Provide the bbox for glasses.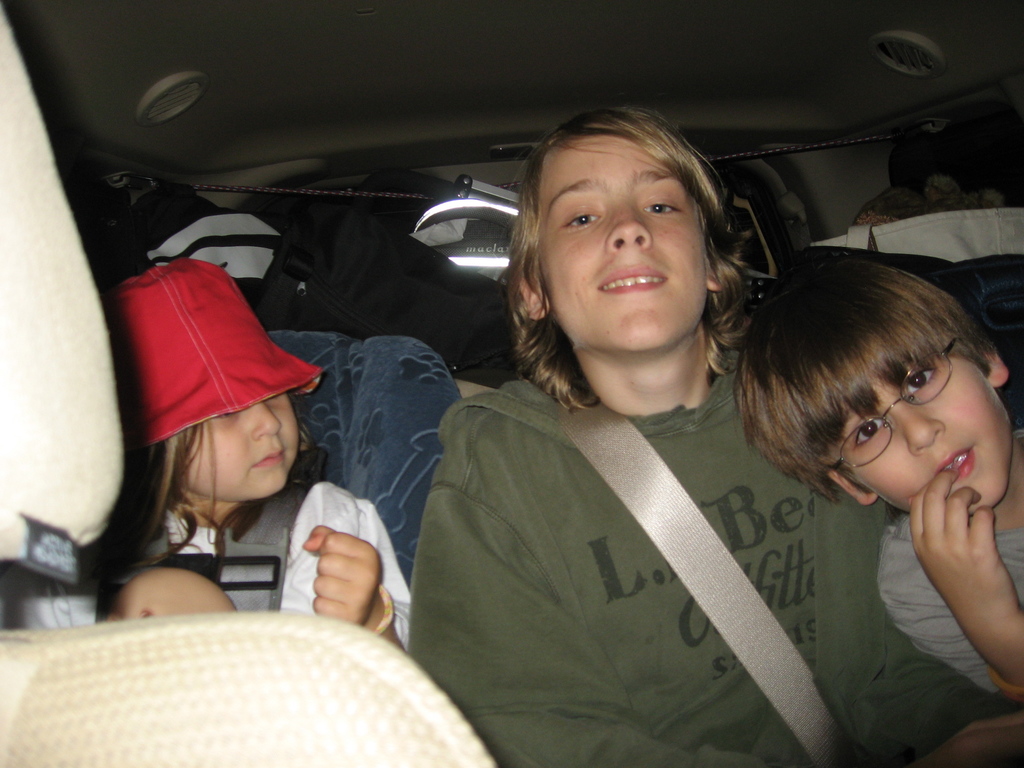
{"left": 826, "top": 335, "right": 958, "bottom": 475}.
